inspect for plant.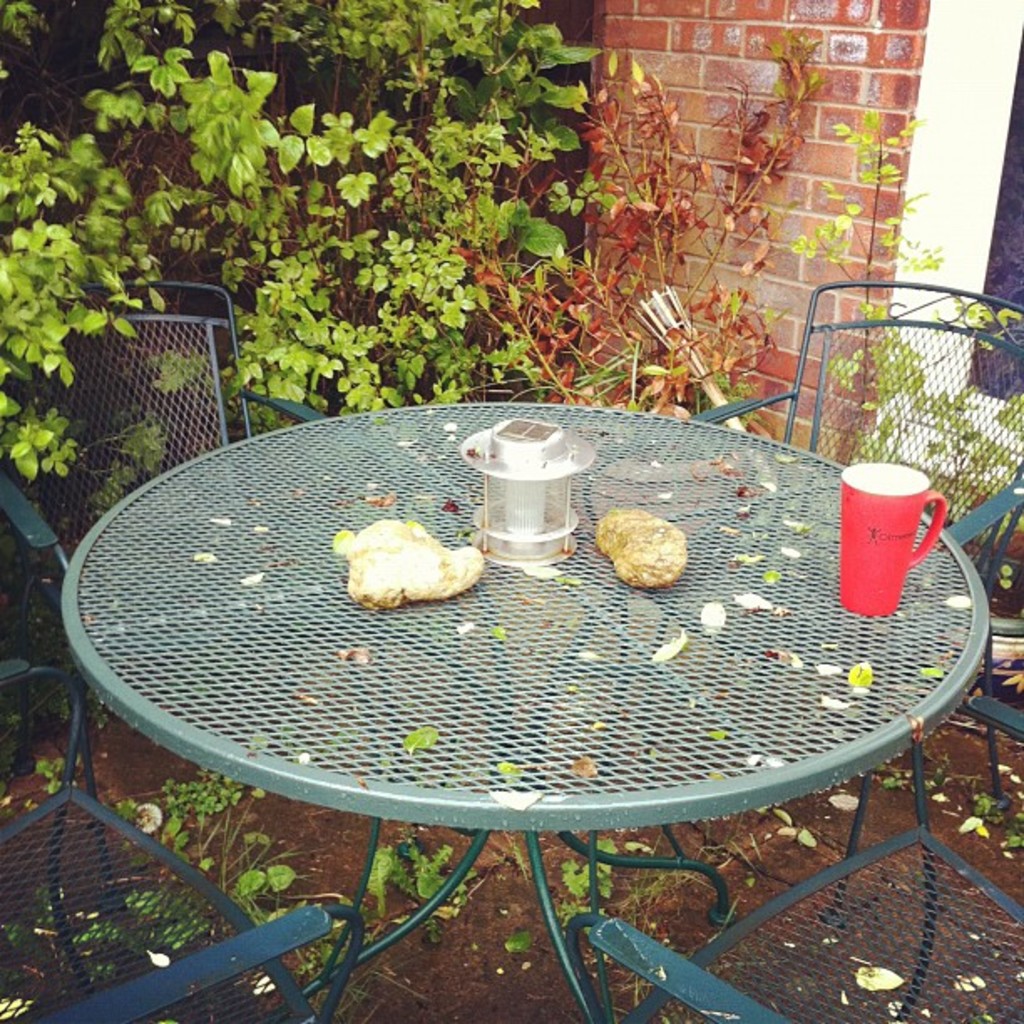
Inspection: [1002,562,1009,586].
